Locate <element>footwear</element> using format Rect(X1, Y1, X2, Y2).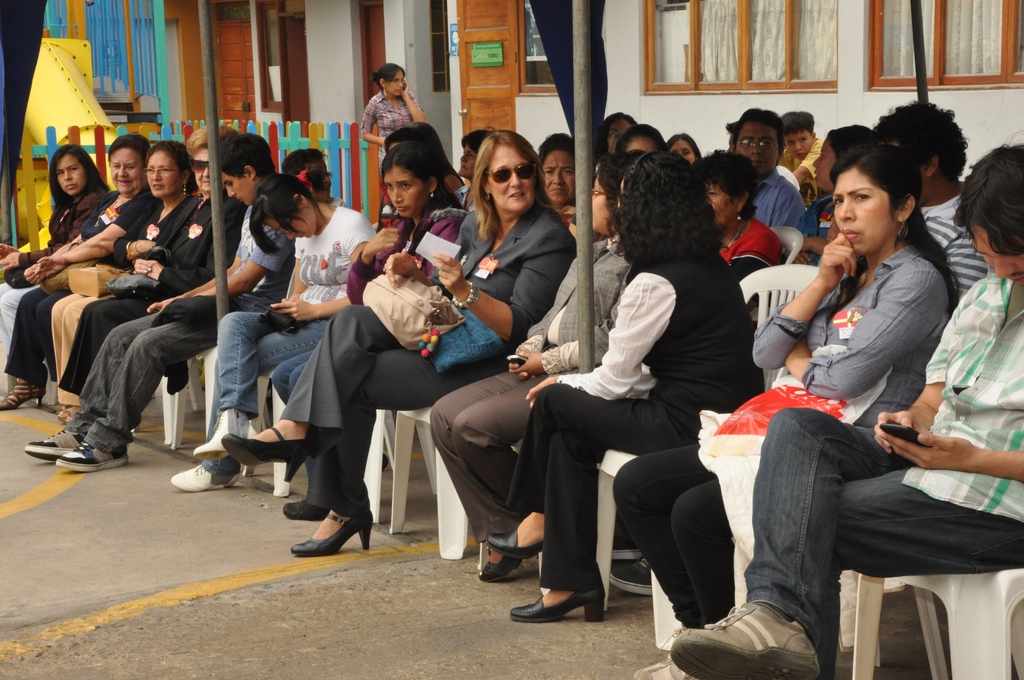
Rect(609, 558, 651, 595).
